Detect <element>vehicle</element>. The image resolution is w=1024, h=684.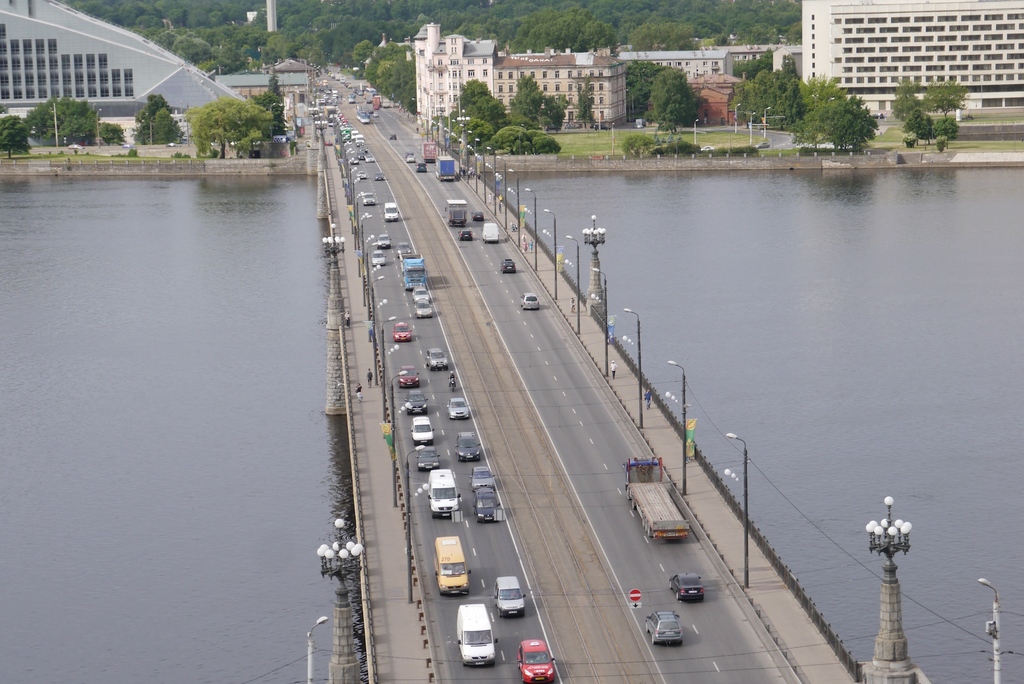
rect(358, 189, 378, 205).
